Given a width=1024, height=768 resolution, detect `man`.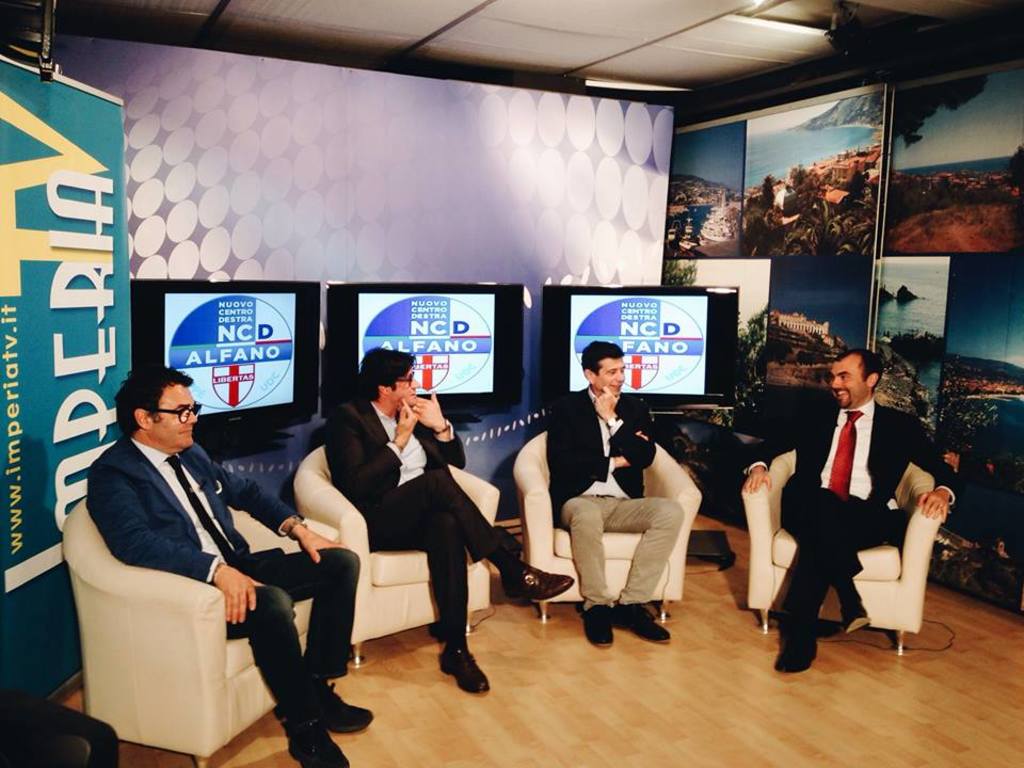
pyautogui.locateOnScreen(83, 370, 381, 767).
